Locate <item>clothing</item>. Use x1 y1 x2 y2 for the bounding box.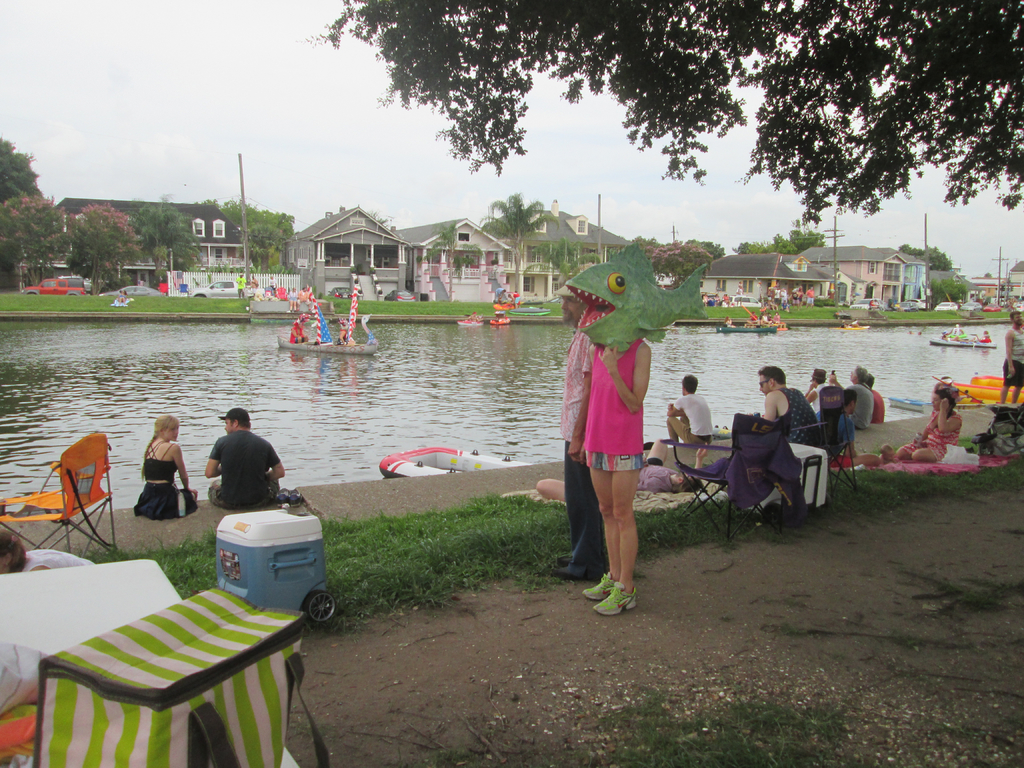
666 393 713 452.
